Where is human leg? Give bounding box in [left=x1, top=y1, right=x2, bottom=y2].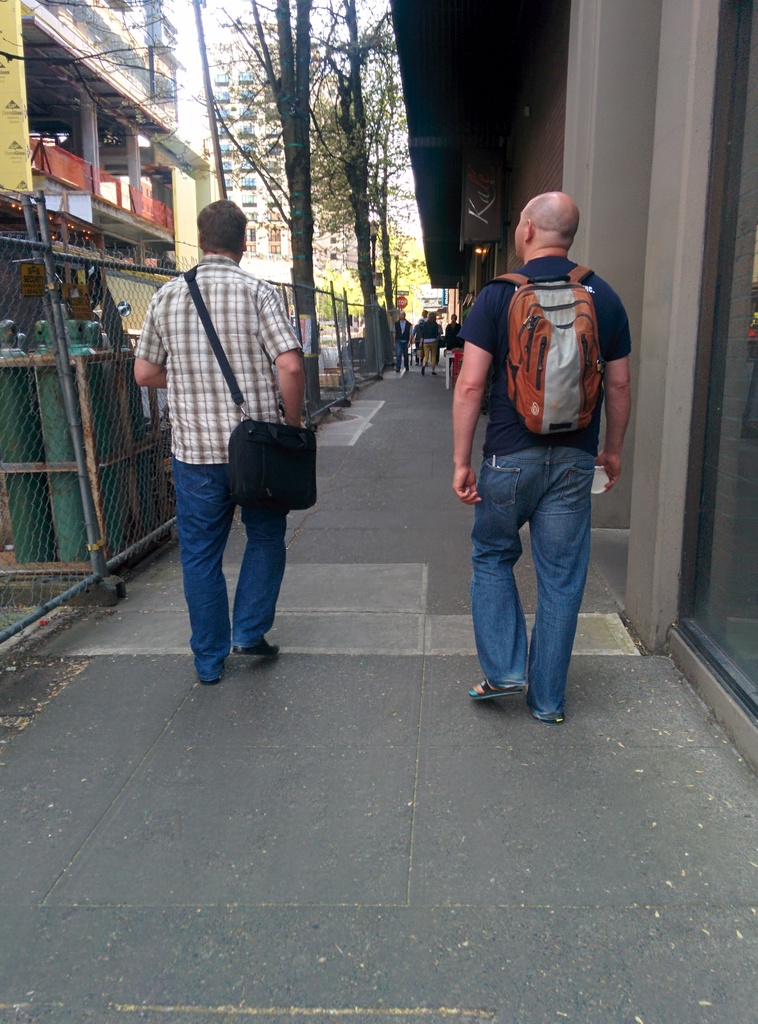
[left=462, top=435, right=546, bottom=697].
